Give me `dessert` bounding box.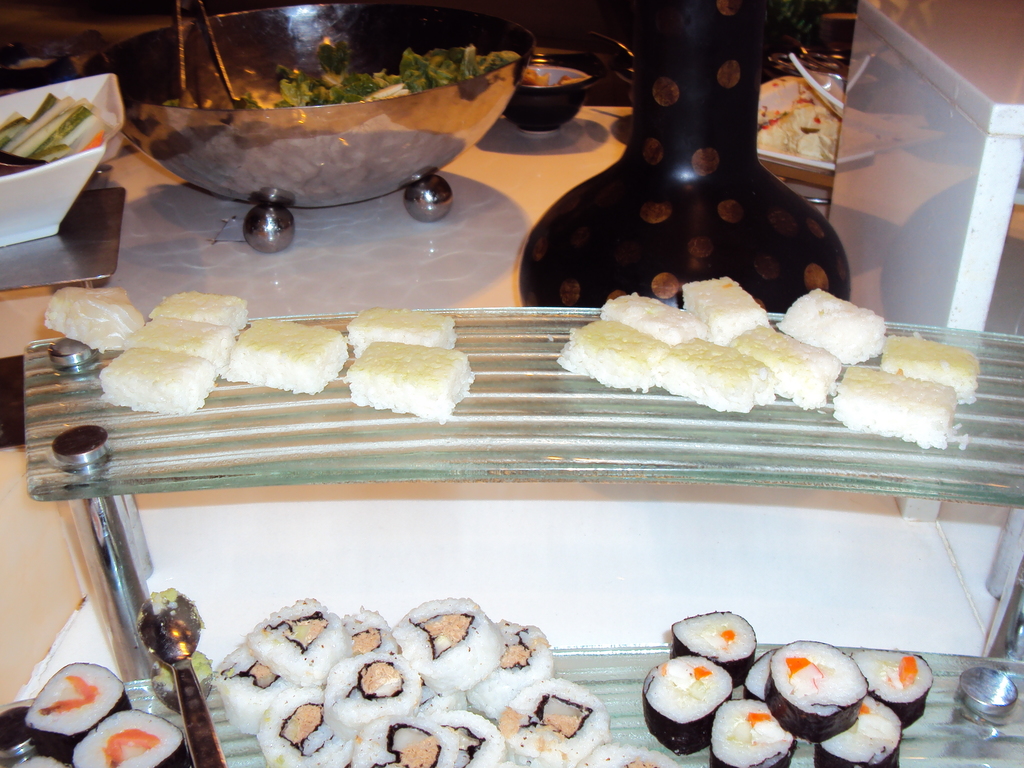
bbox=(773, 285, 884, 367).
